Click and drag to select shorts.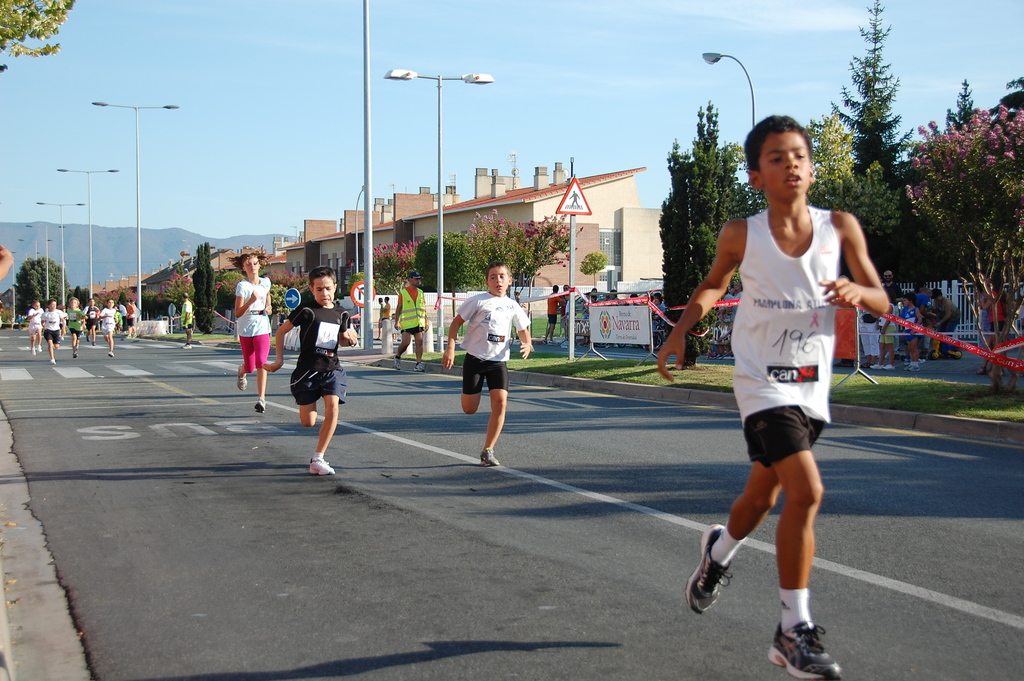
Selection: <region>290, 369, 348, 404</region>.
